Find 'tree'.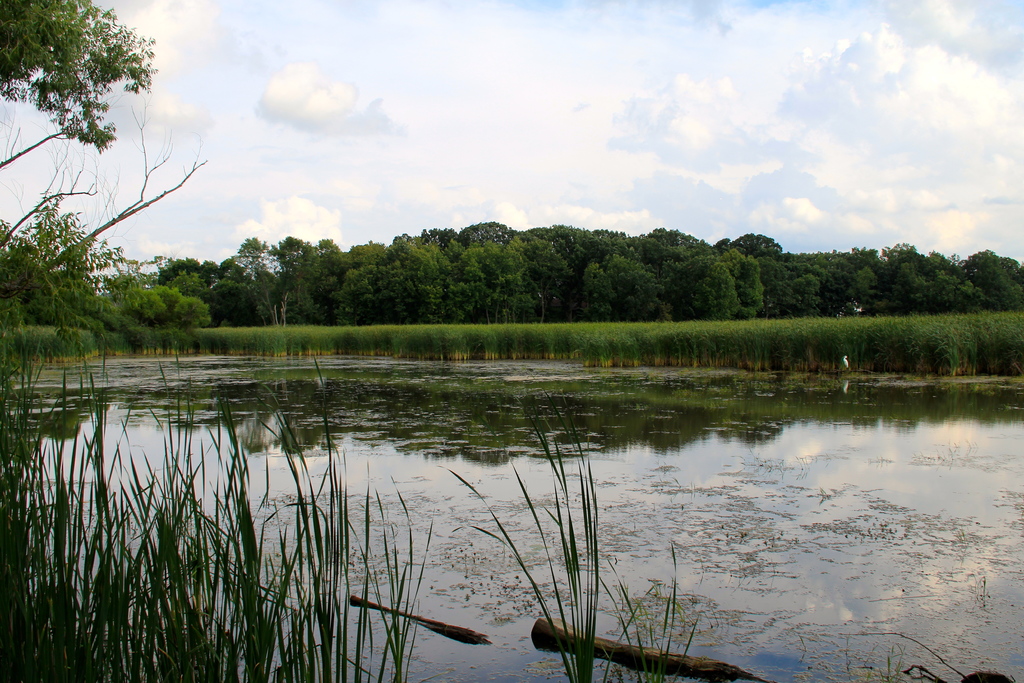
[x1=0, y1=0, x2=172, y2=176].
